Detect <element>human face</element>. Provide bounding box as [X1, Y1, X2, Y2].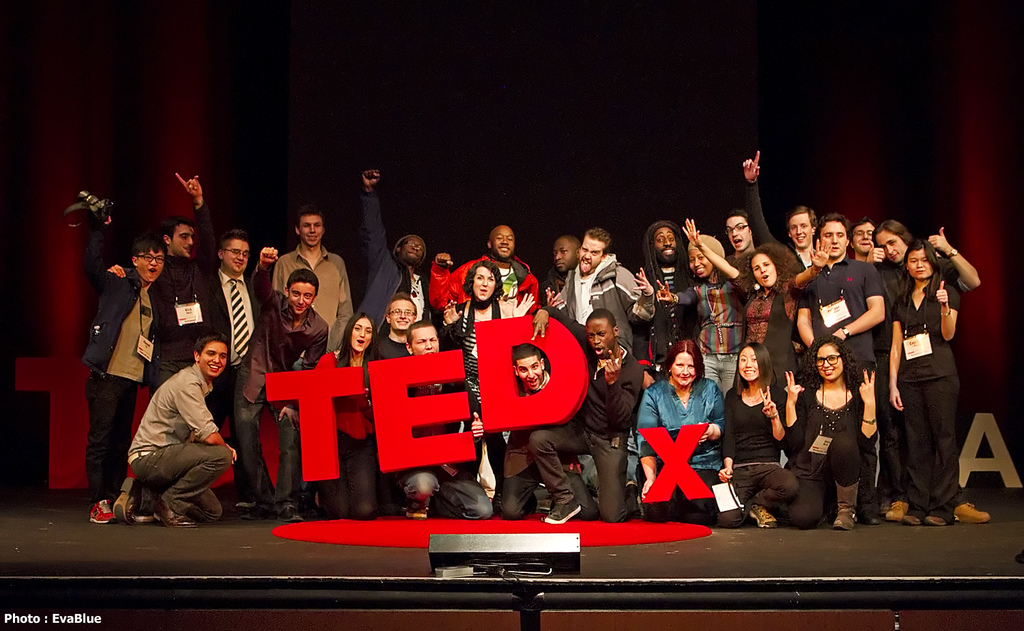
[788, 214, 815, 251].
